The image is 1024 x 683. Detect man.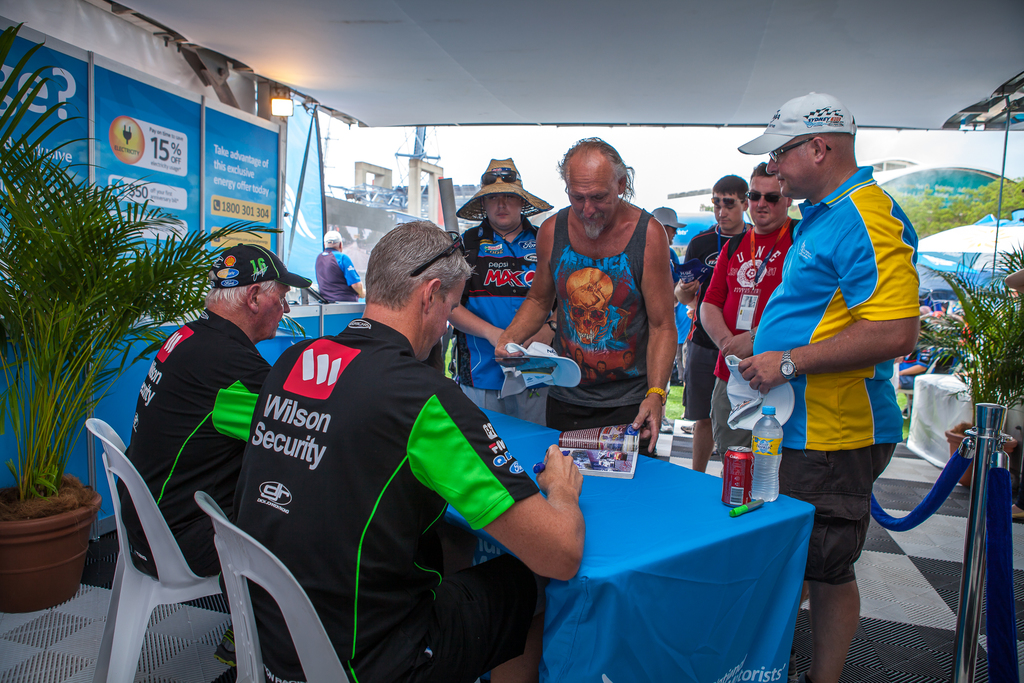
Detection: x1=509, y1=137, x2=682, y2=461.
